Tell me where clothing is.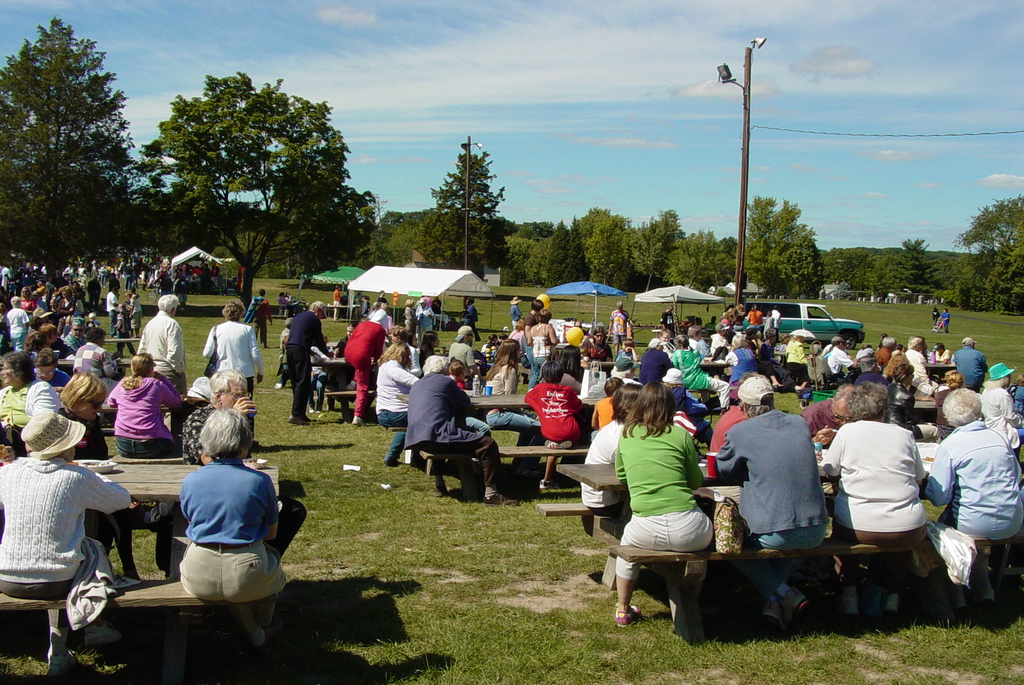
clothing is at {"x1": 106, "y1": 290, "x2": 116, "y2": 337}.
